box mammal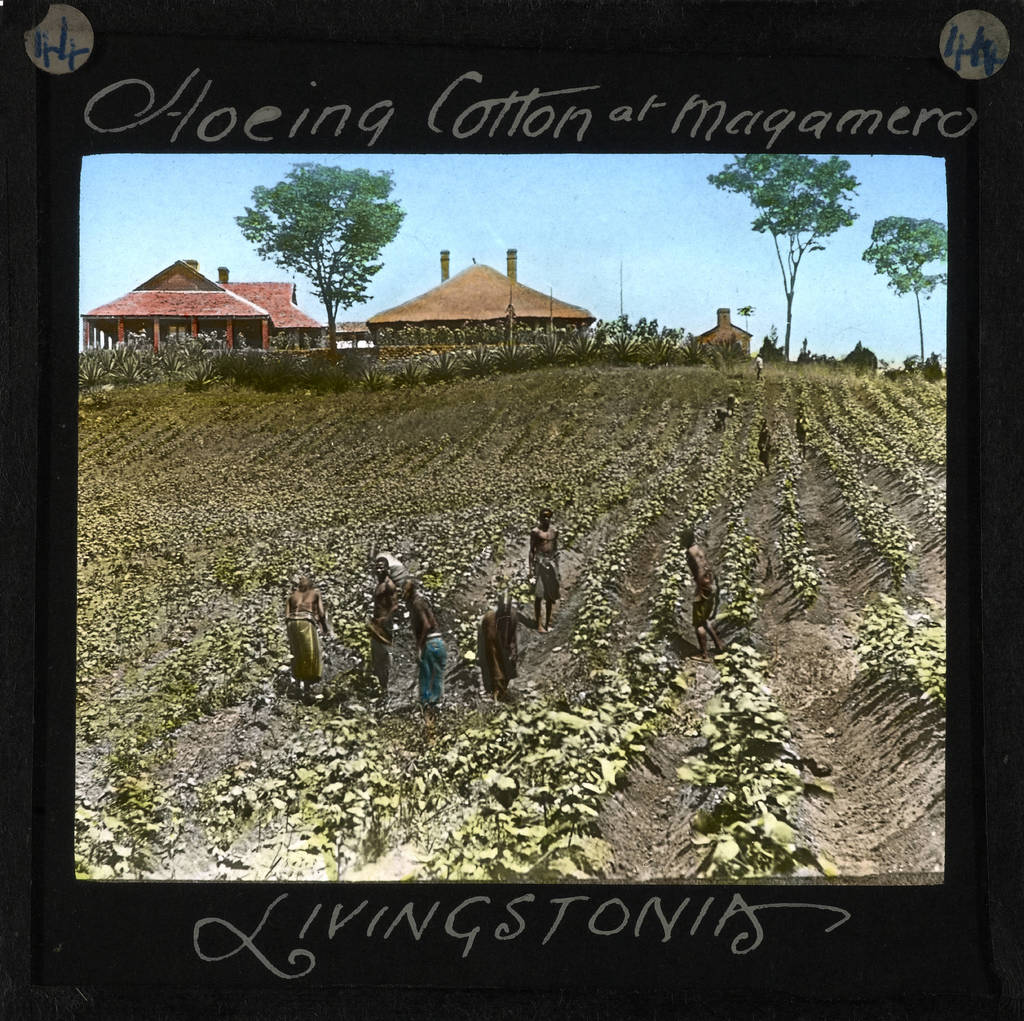
728:393:744:410
